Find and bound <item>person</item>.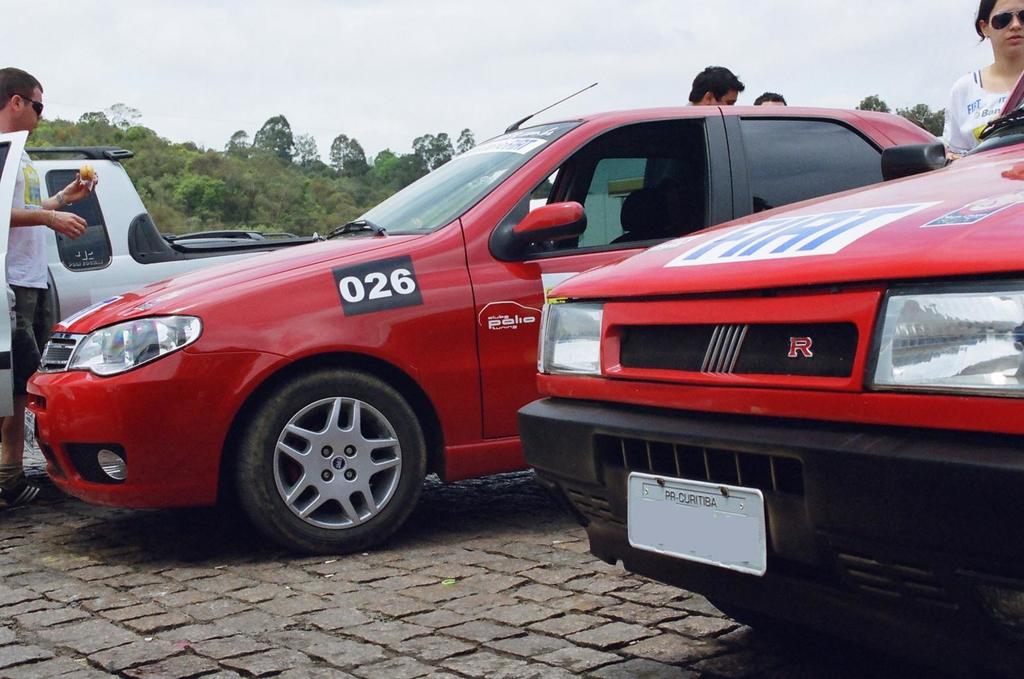
Bound: [x1=753, y1=88, x2=788, y2=106].
